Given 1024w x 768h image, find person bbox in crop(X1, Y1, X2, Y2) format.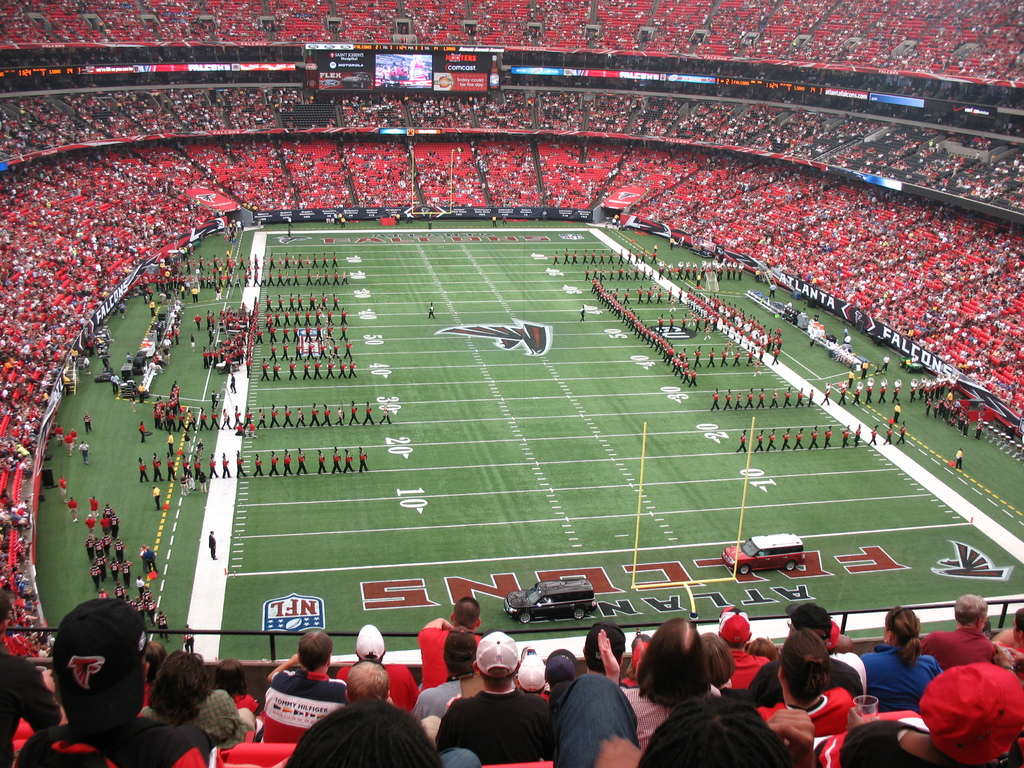
crop(756, 426, 764, 451).
